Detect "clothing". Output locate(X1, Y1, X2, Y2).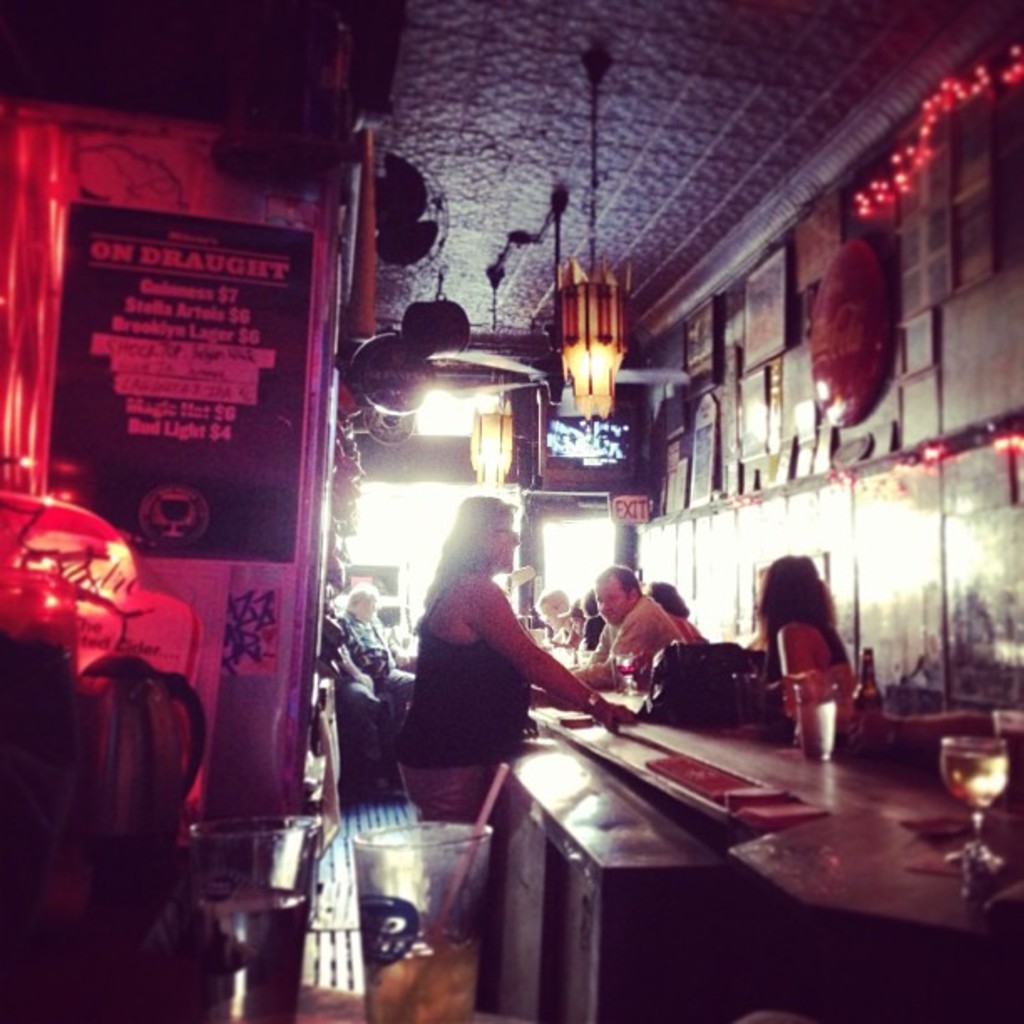
locate(395, 574, 530, 868).
